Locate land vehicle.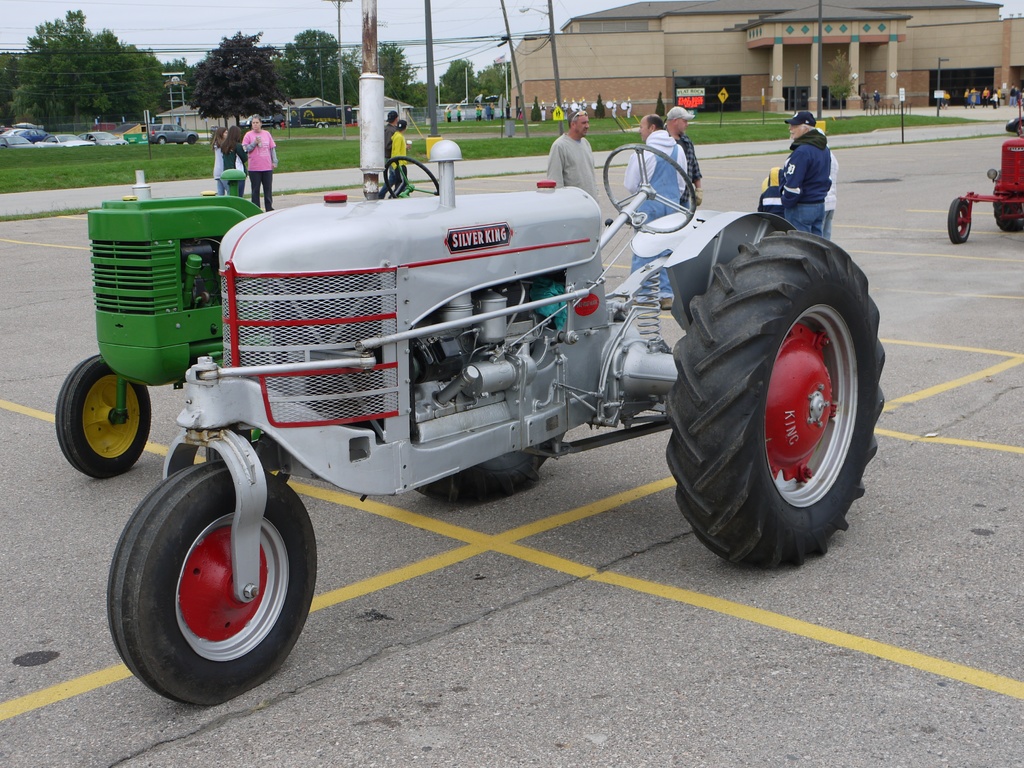
Bounding box: [24, 127, 45, 140].
